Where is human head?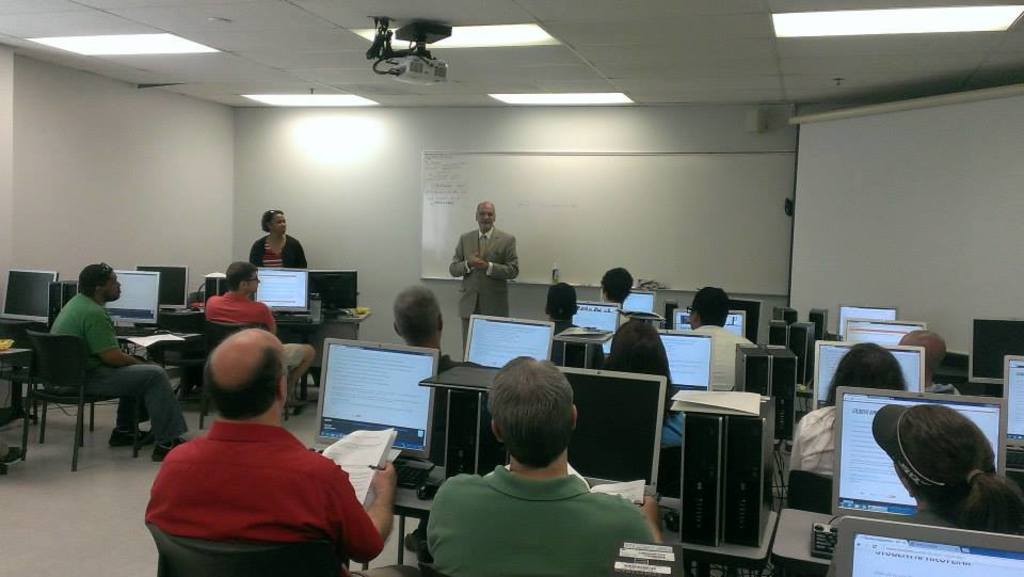
{"left": 896, "top": 333, "right": 948, "bottom": 388}.
